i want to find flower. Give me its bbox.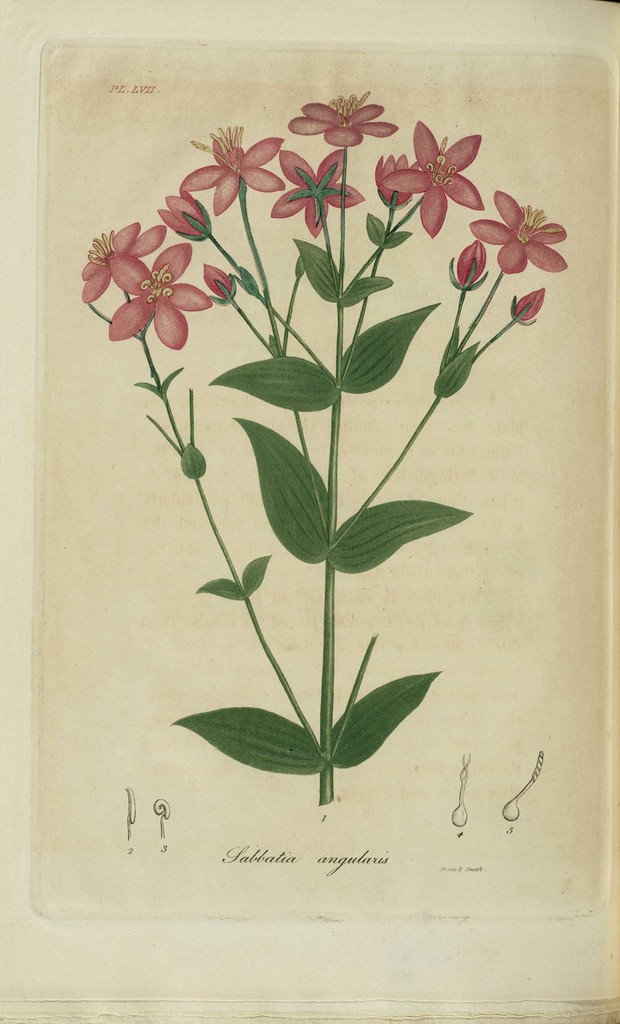
region(284, 90, 400, 148).
